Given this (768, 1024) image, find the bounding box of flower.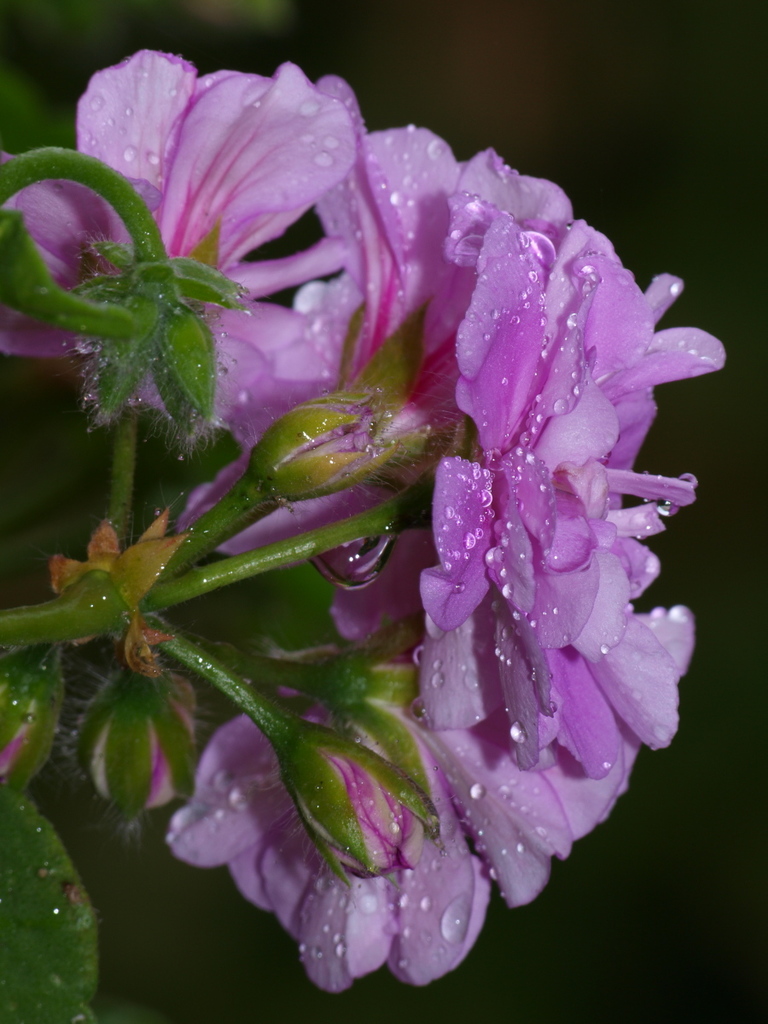
(left=0, top=51, right=732, bottom=984).
